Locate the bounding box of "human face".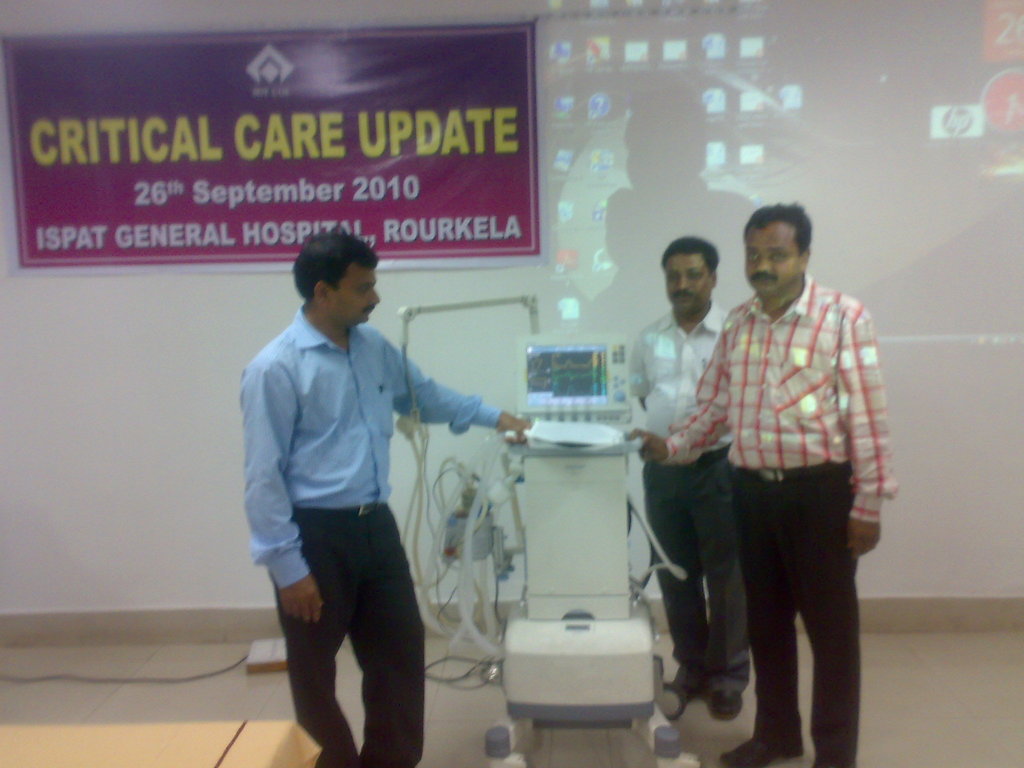
Bounding box: [x1=334, y1=262, x2=380, y2=325].
